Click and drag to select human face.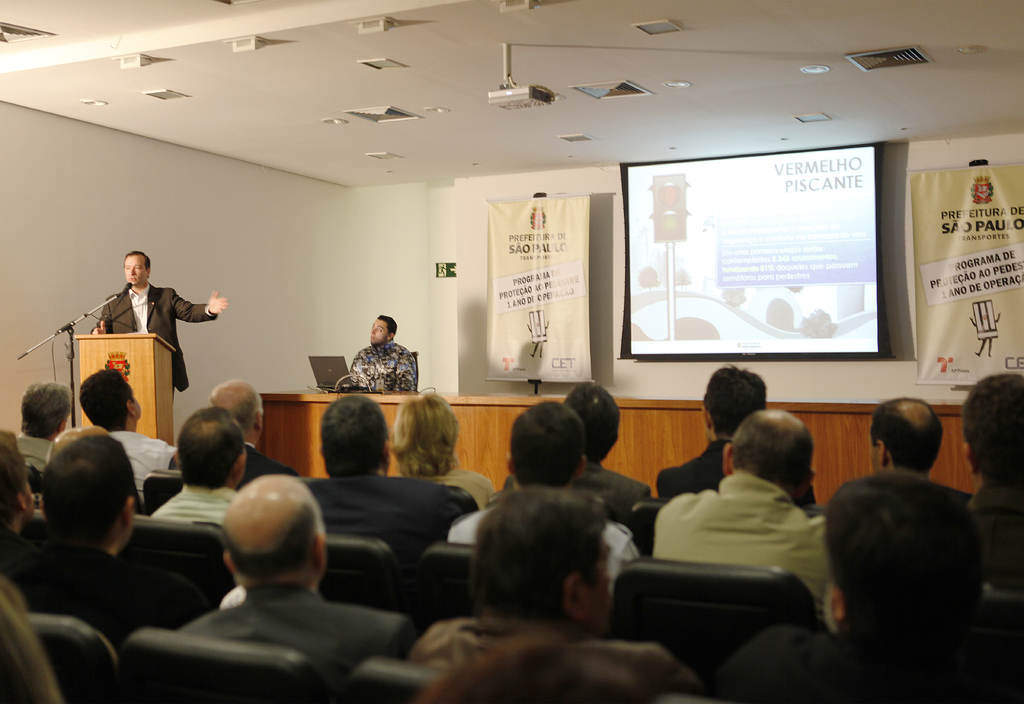
Selection: (x1=868, y1=428, x2=881, y2=468).
